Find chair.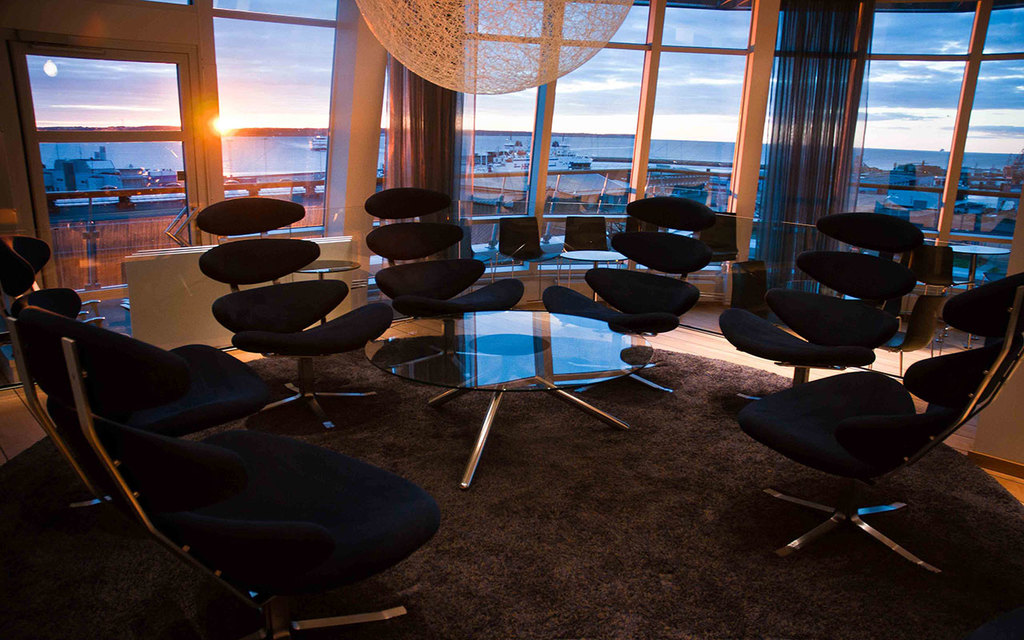
(907, 242, 962, 322).
